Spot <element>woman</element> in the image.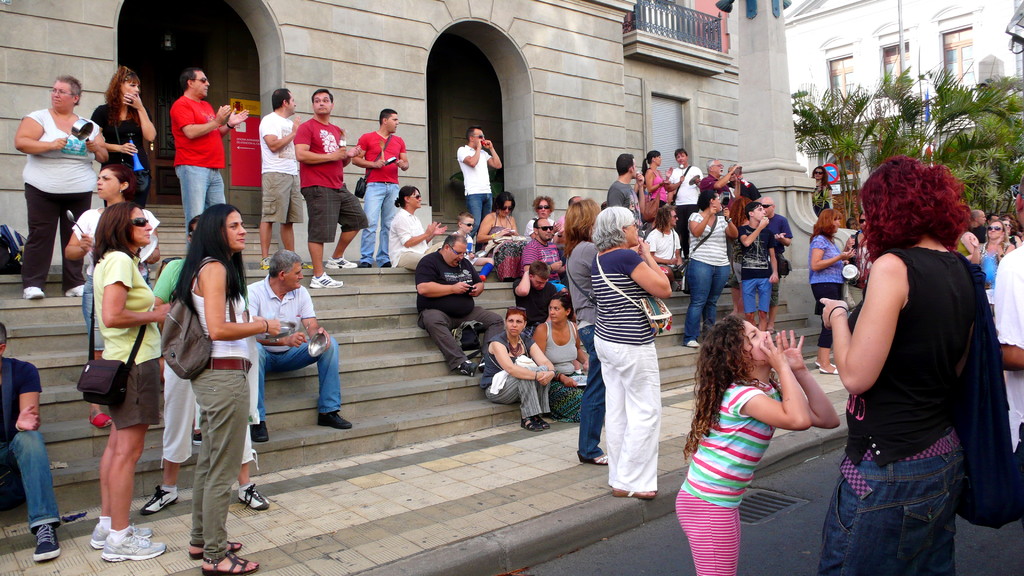
<element>woman</element> found at crop(970, 219, 1014, 314).
